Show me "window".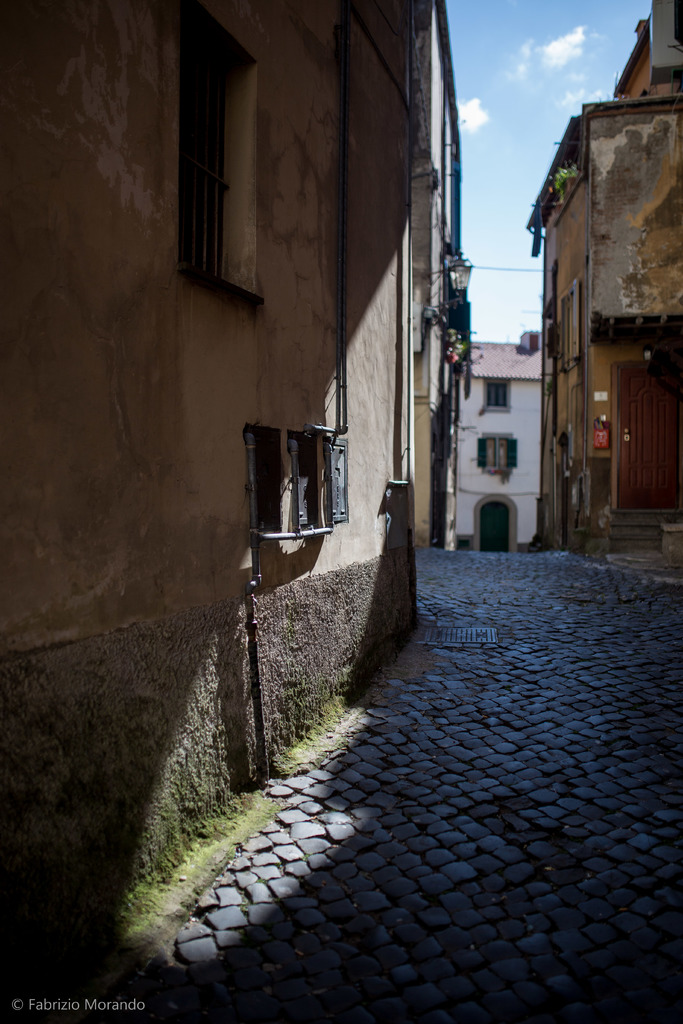
"window" is here: (left=472, top=431, right=518, bottom=466).
